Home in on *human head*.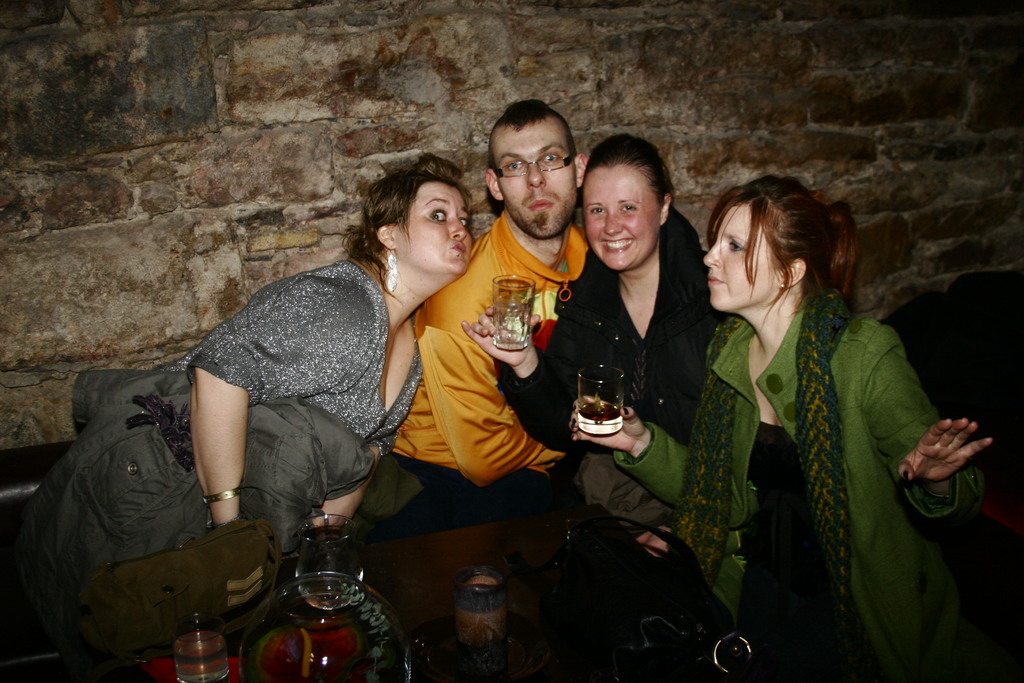
Homed in at [x1=483, y1=99, x2=590, y2=240].
